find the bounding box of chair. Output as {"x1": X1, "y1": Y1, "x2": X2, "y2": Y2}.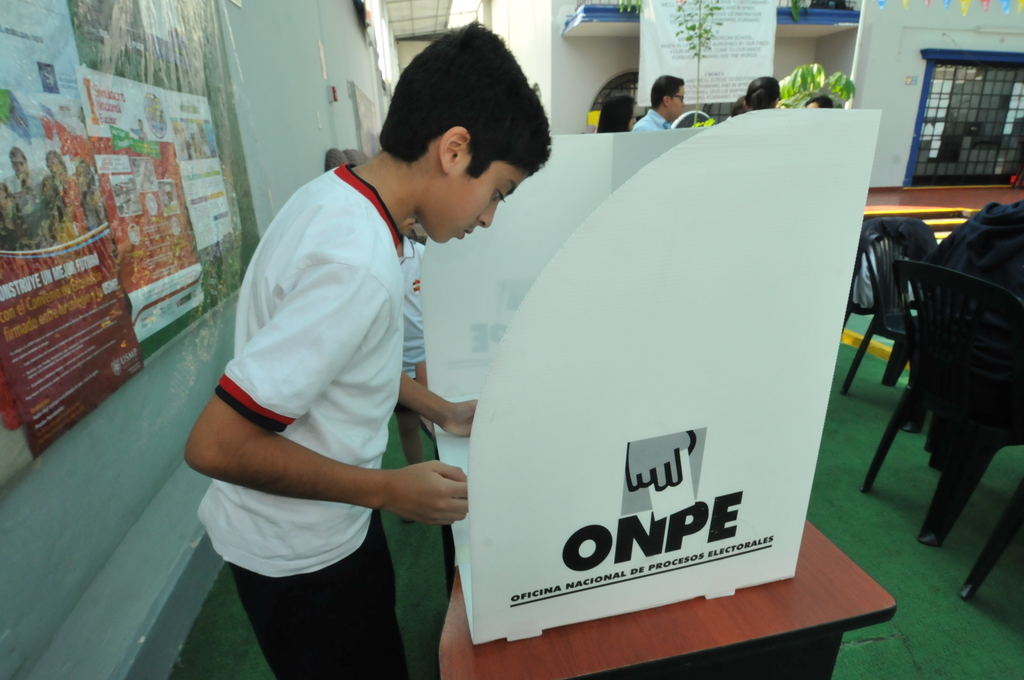
{"x1": 852, "y1": 200, "x2": 1018, "y2": 560}.
